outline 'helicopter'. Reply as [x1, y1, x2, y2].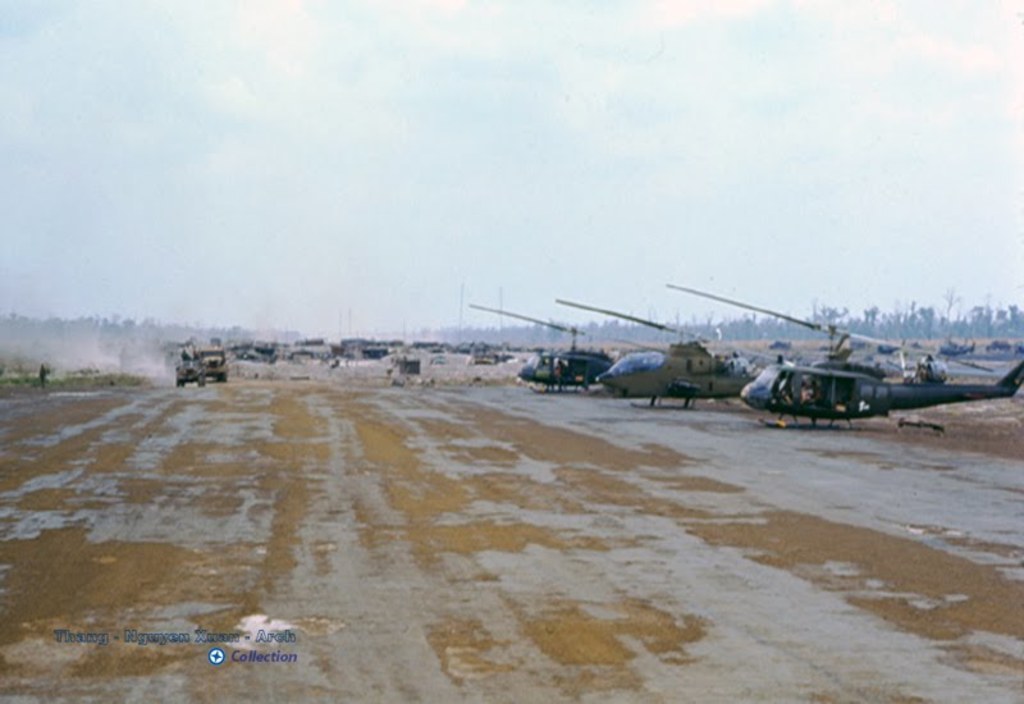
[554, 296, 905, 407].
